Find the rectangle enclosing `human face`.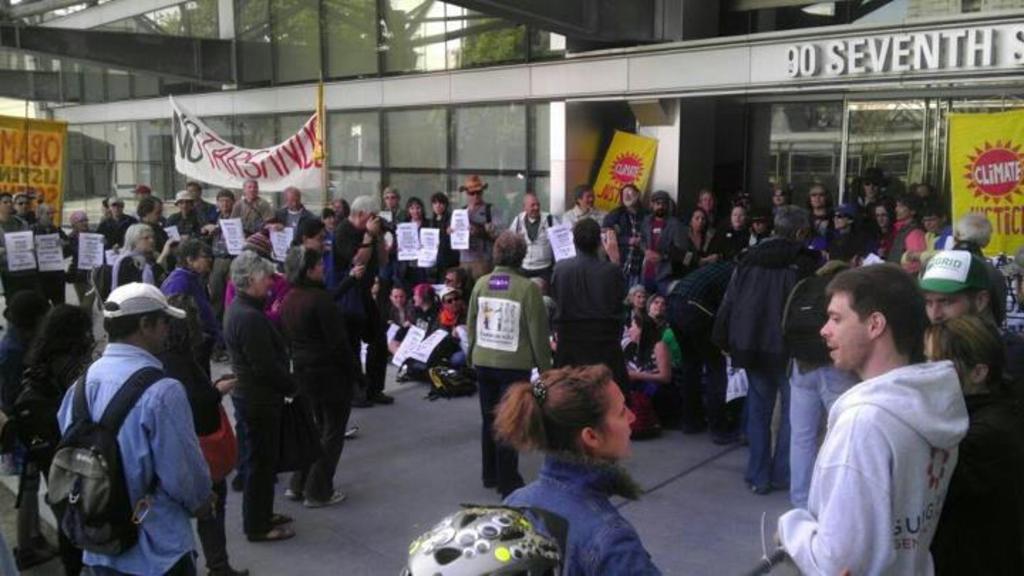
locate(579, 191, 593, 208).
